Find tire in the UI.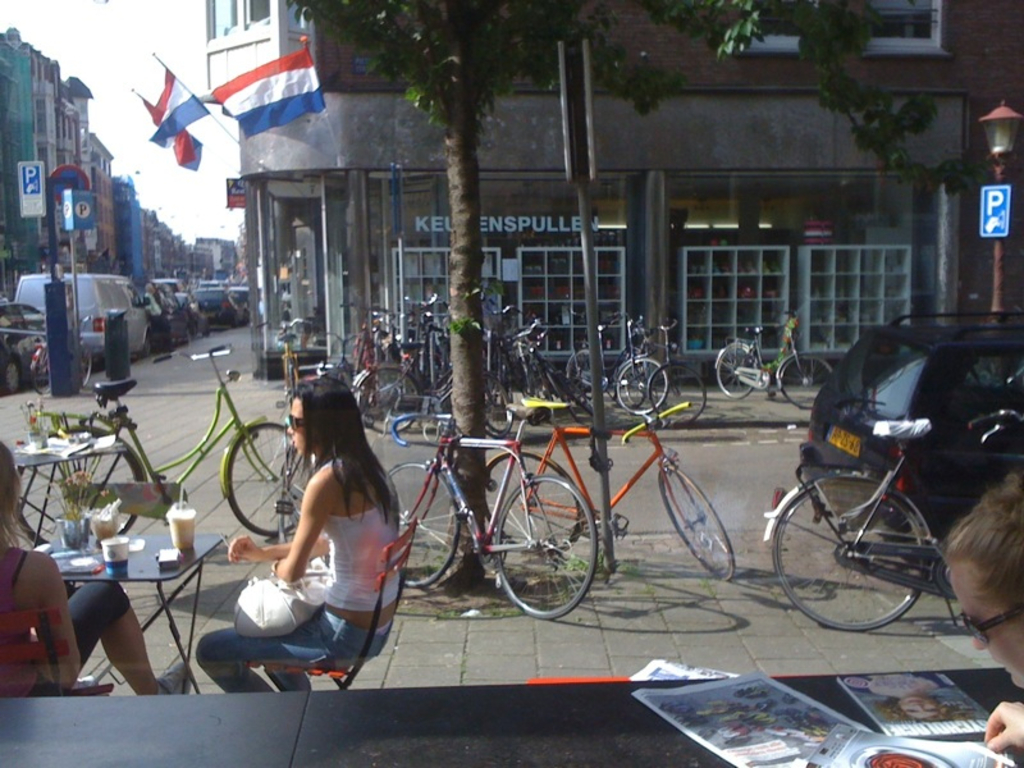
UI element at x1=547 y1=357 x2=589 y2=424.
